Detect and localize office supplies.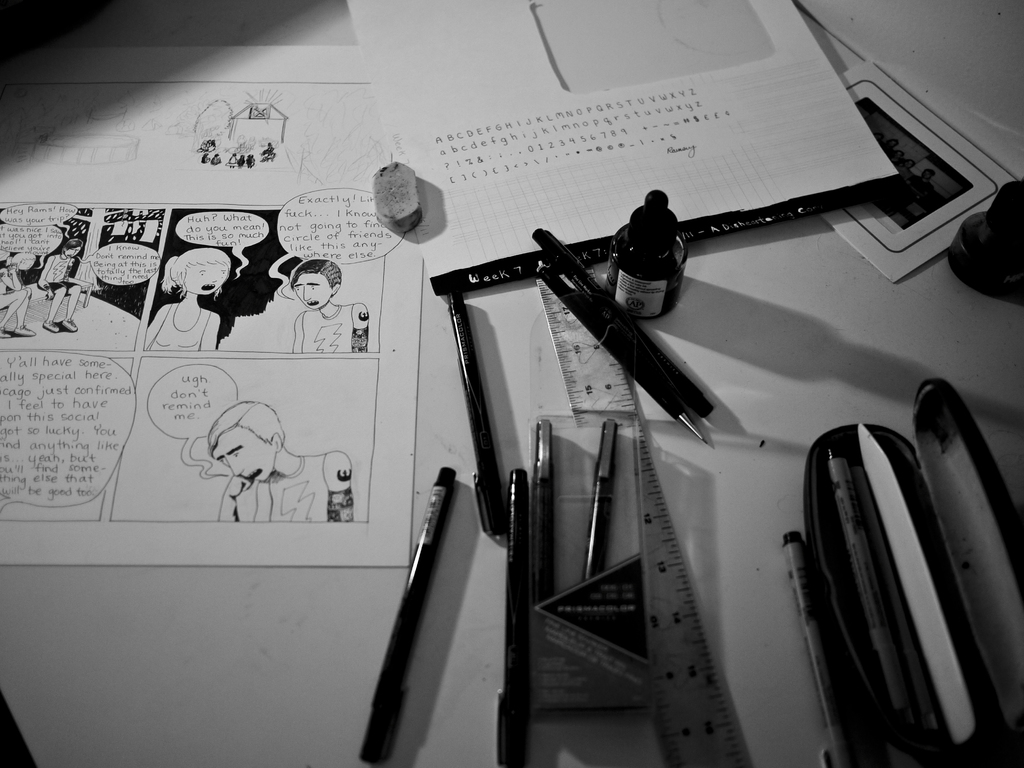
Localized at (x1=811, y1=60, x2=1023, y2=282).
